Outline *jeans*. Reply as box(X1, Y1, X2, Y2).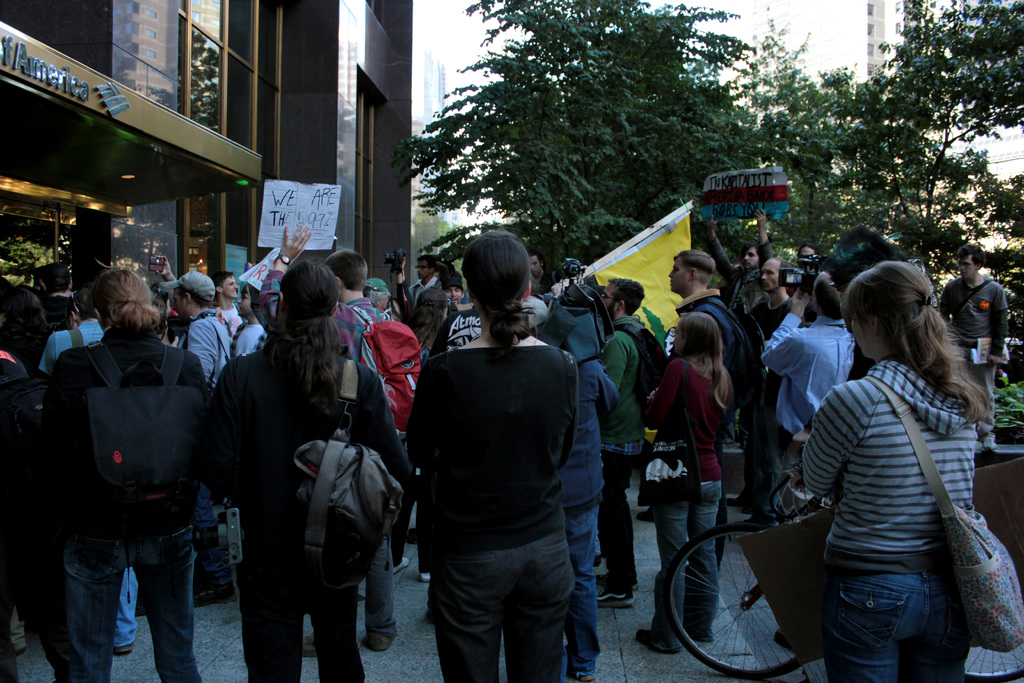
box(46, 525, 198, 682).
